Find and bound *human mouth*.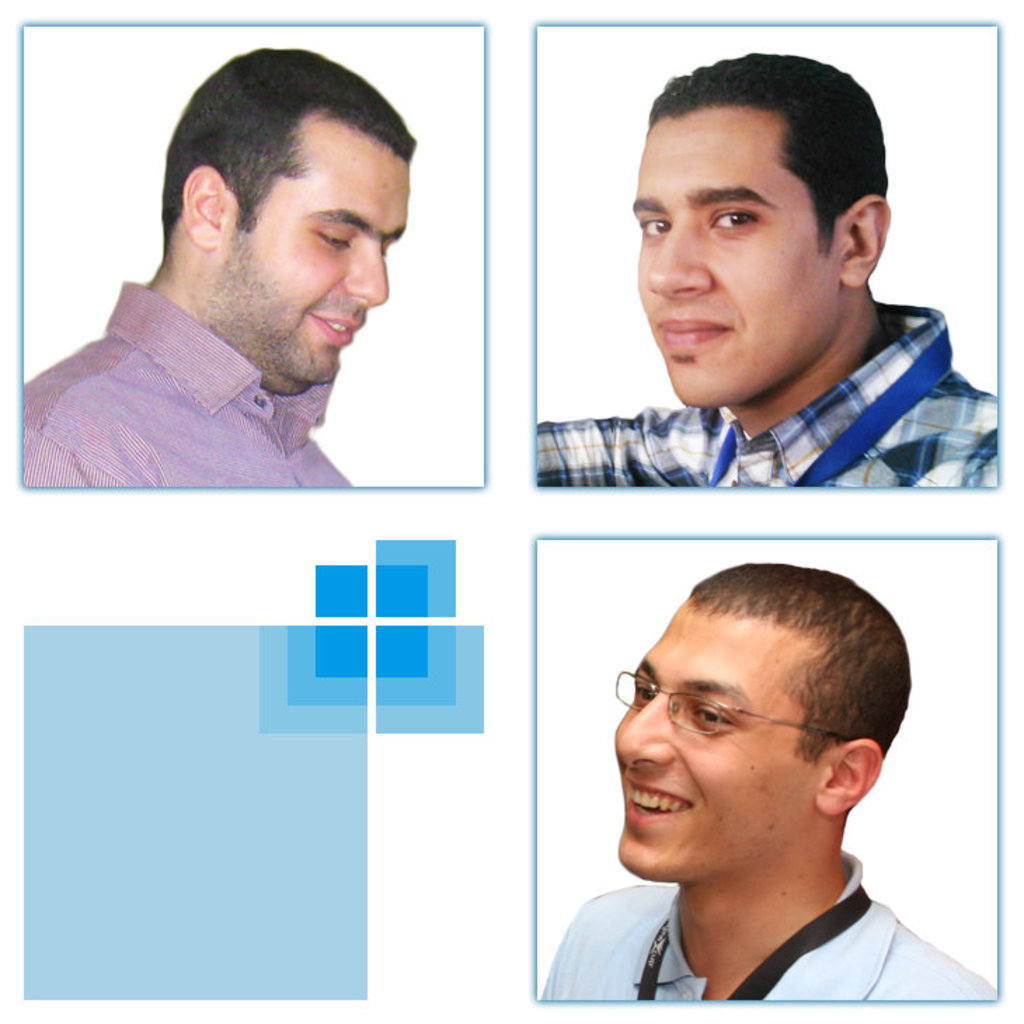
Bound: [656,317,732,351].
